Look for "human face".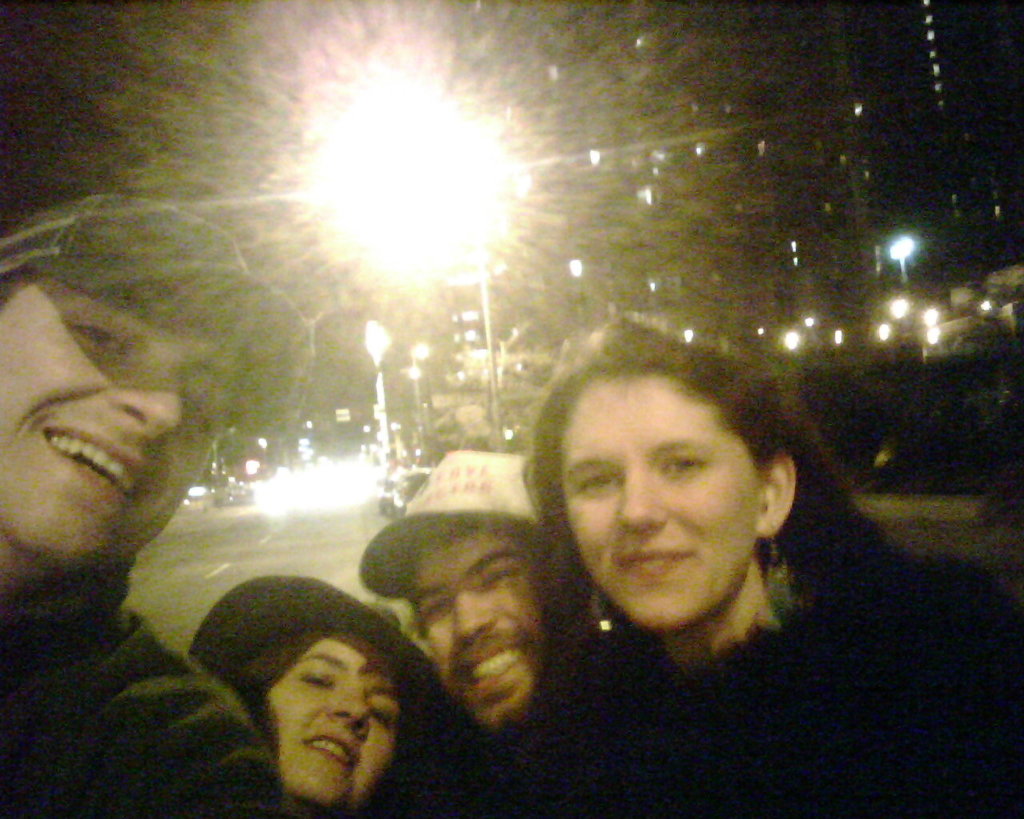
Found: bbox(567, 374, 754, 625).
